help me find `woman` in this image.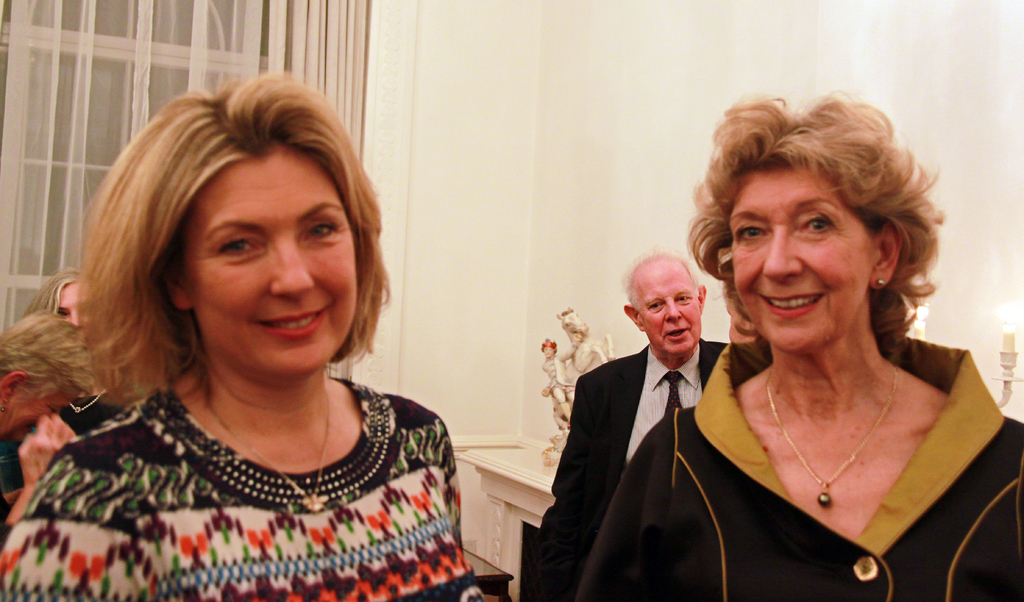
Found it: region(0, 304, 106, 558).
